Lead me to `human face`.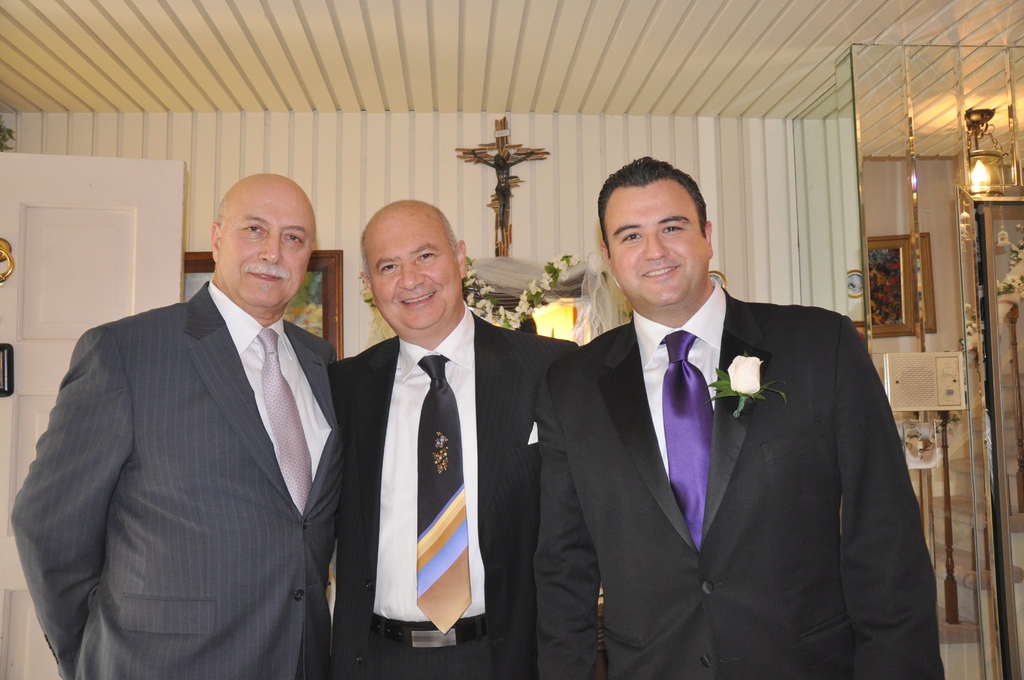
Lead to 212,182,319,308.
